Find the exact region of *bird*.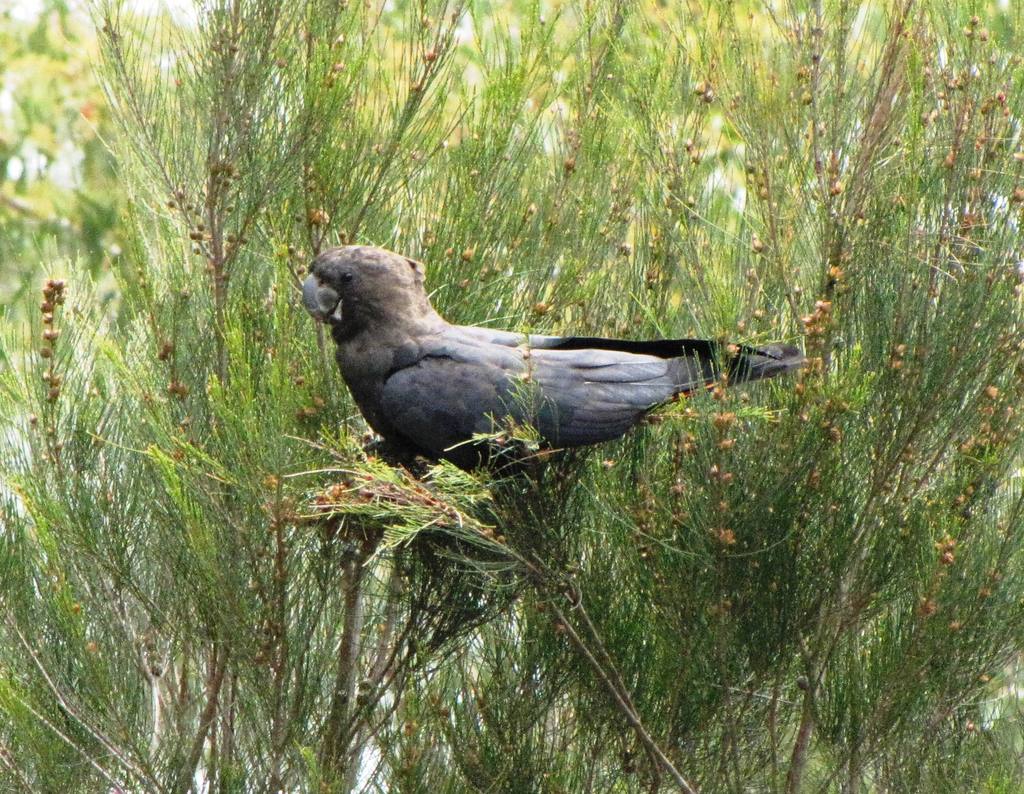
Exact region: locate(290, 238, 816, 494).
